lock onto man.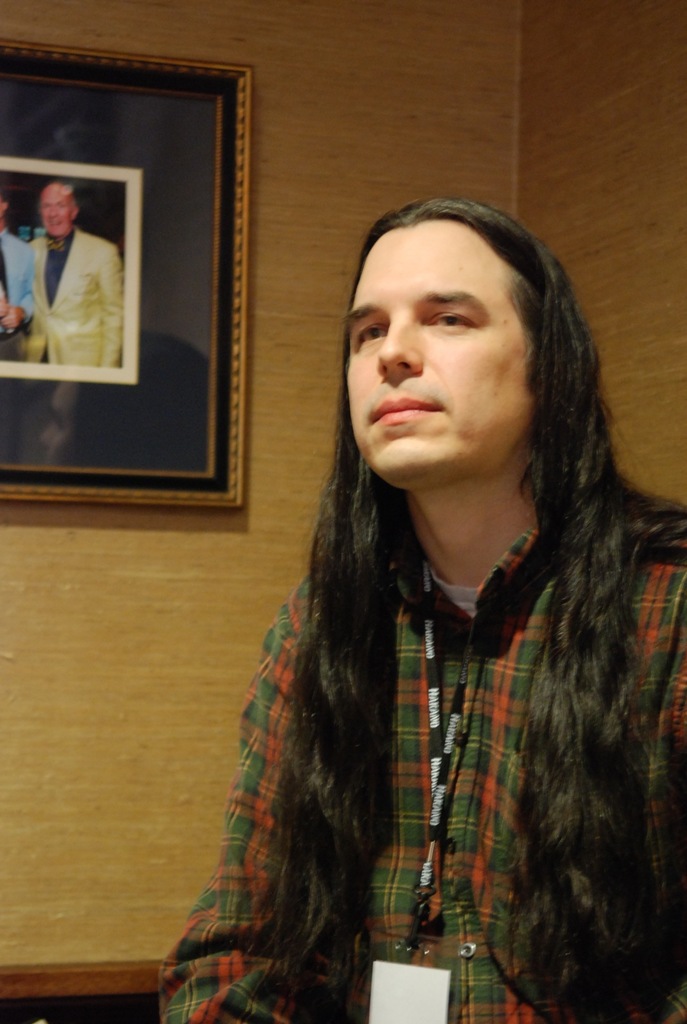
Locked: 149,191,686,1023.
